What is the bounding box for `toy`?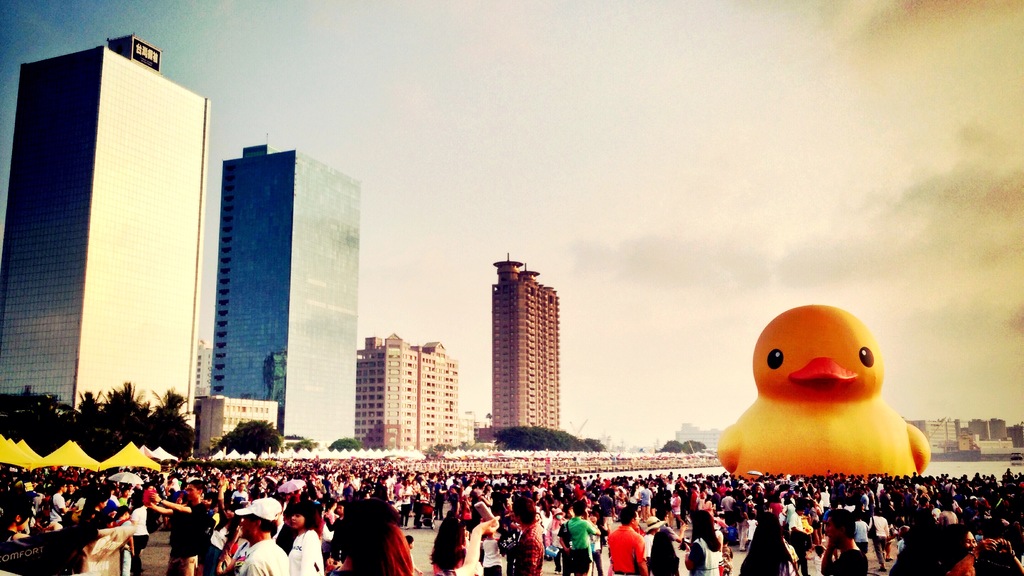
bbox=(710, 303, 919, 491).
